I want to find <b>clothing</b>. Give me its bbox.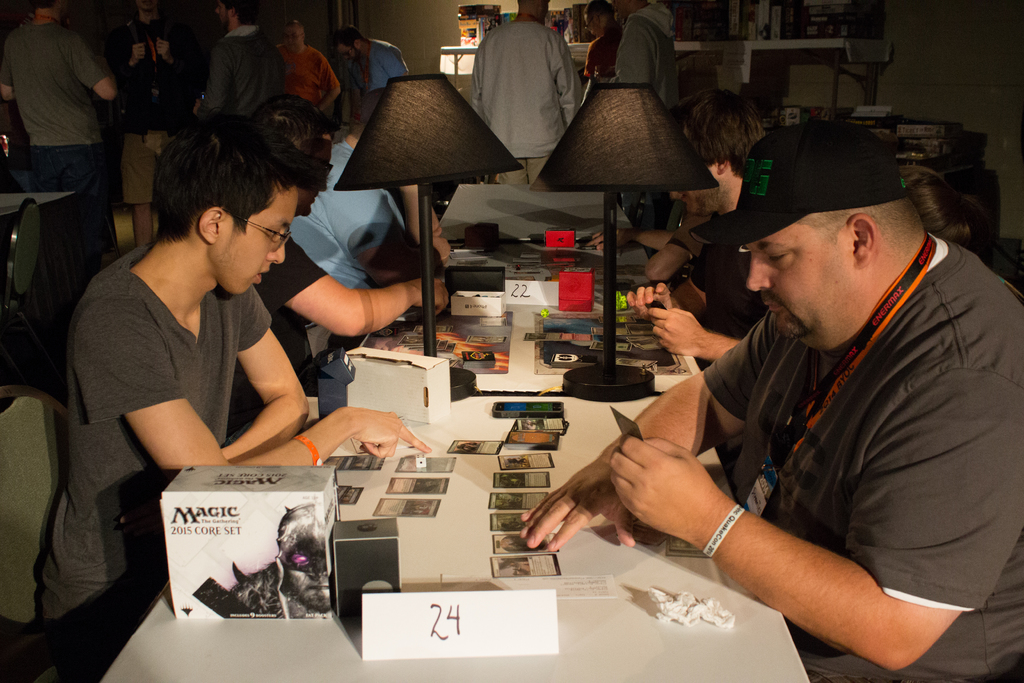
{"x1": 468, "y1": 20, "x2": 574, "y2": 189}.
